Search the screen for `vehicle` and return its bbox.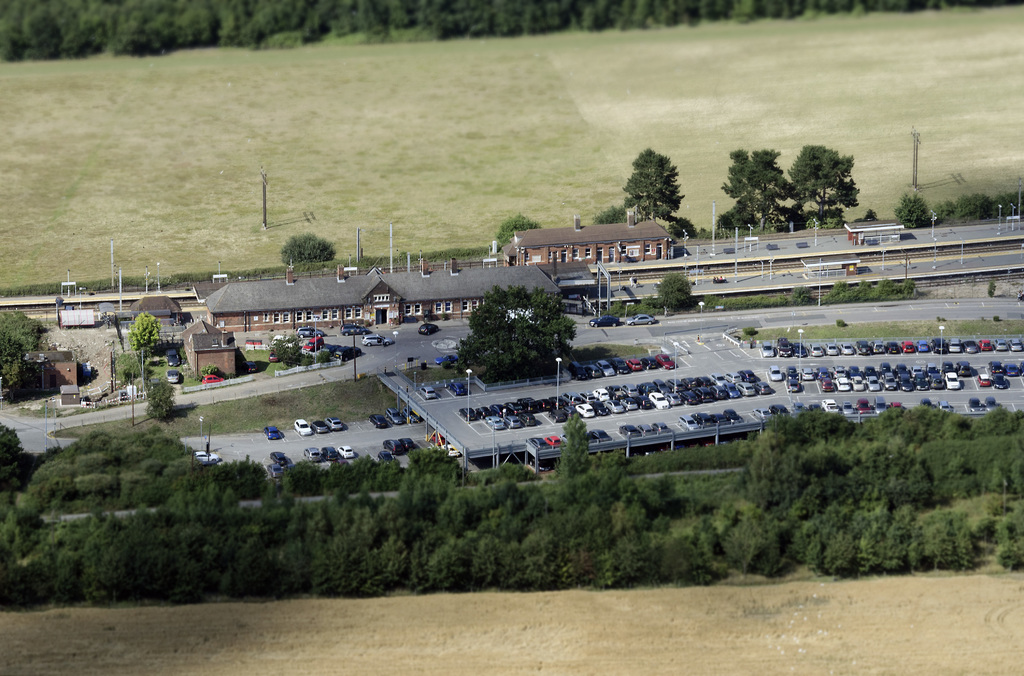
Found: 788,366,799,381.
